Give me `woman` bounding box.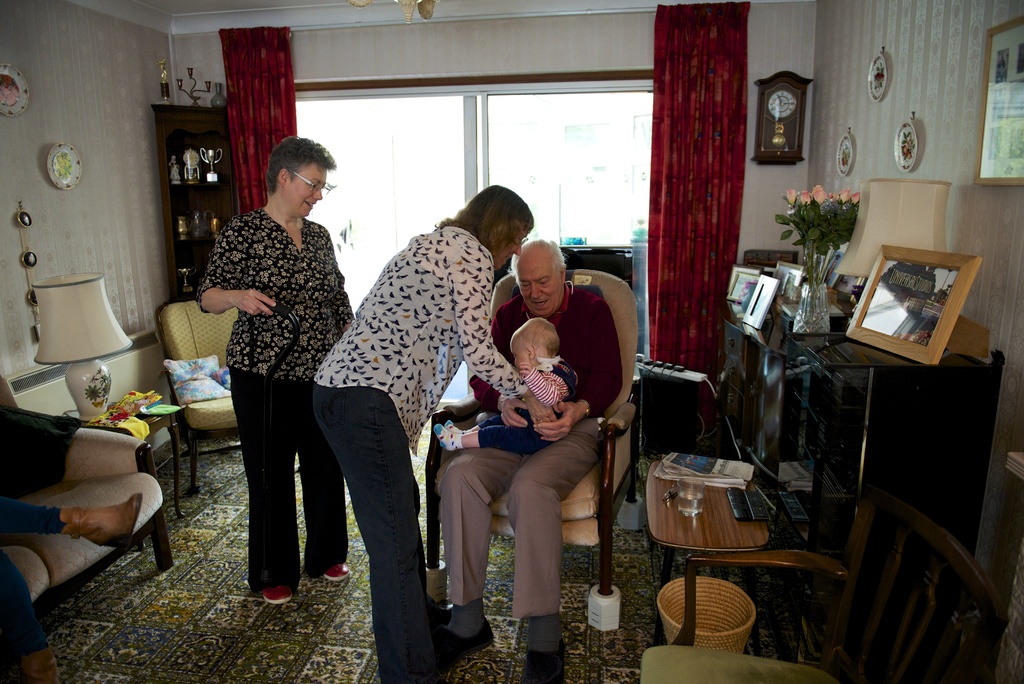
pyautogui.locateOnScreen(311, 177, 561, 683).
